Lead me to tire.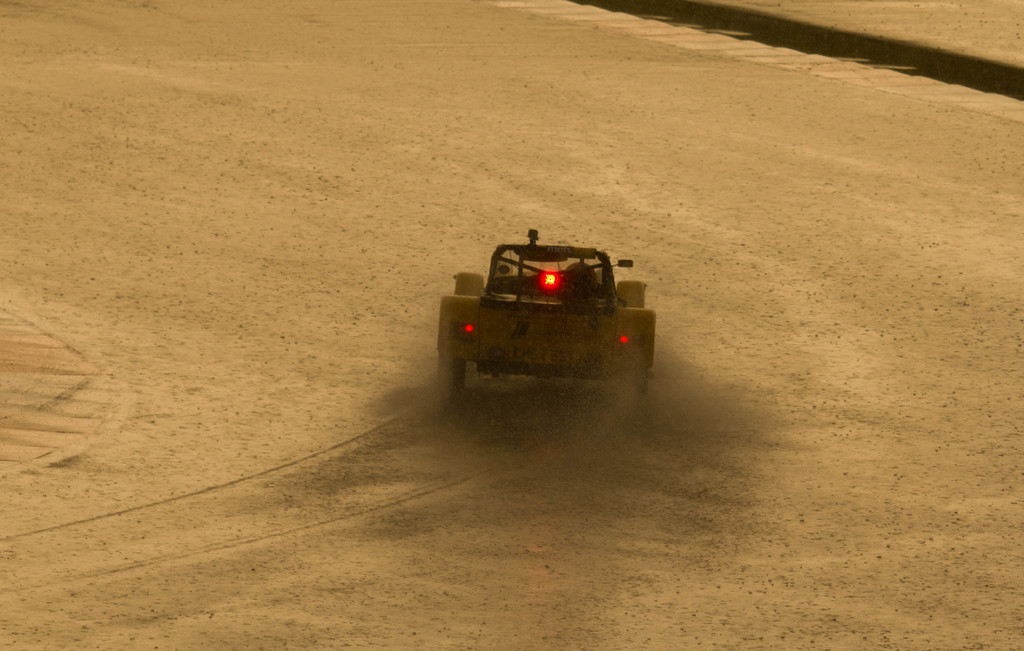
Lead to bbox=(436, 350, 468, 406).
